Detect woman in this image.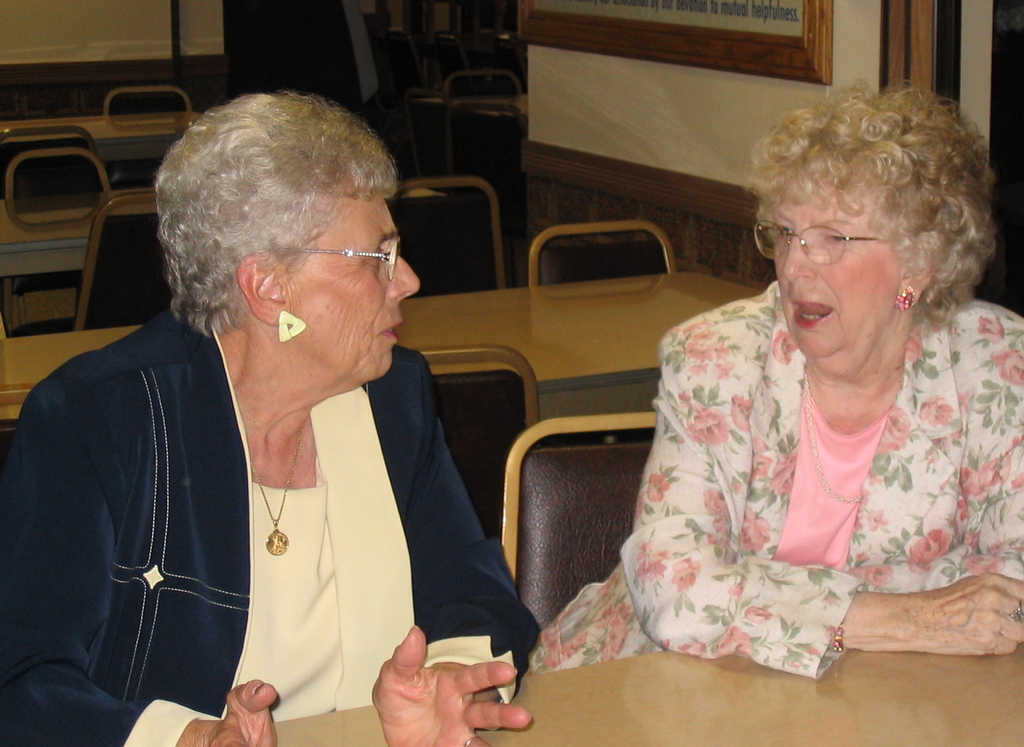
Detection: [left=0, top=84, right=541, bottom=746].
